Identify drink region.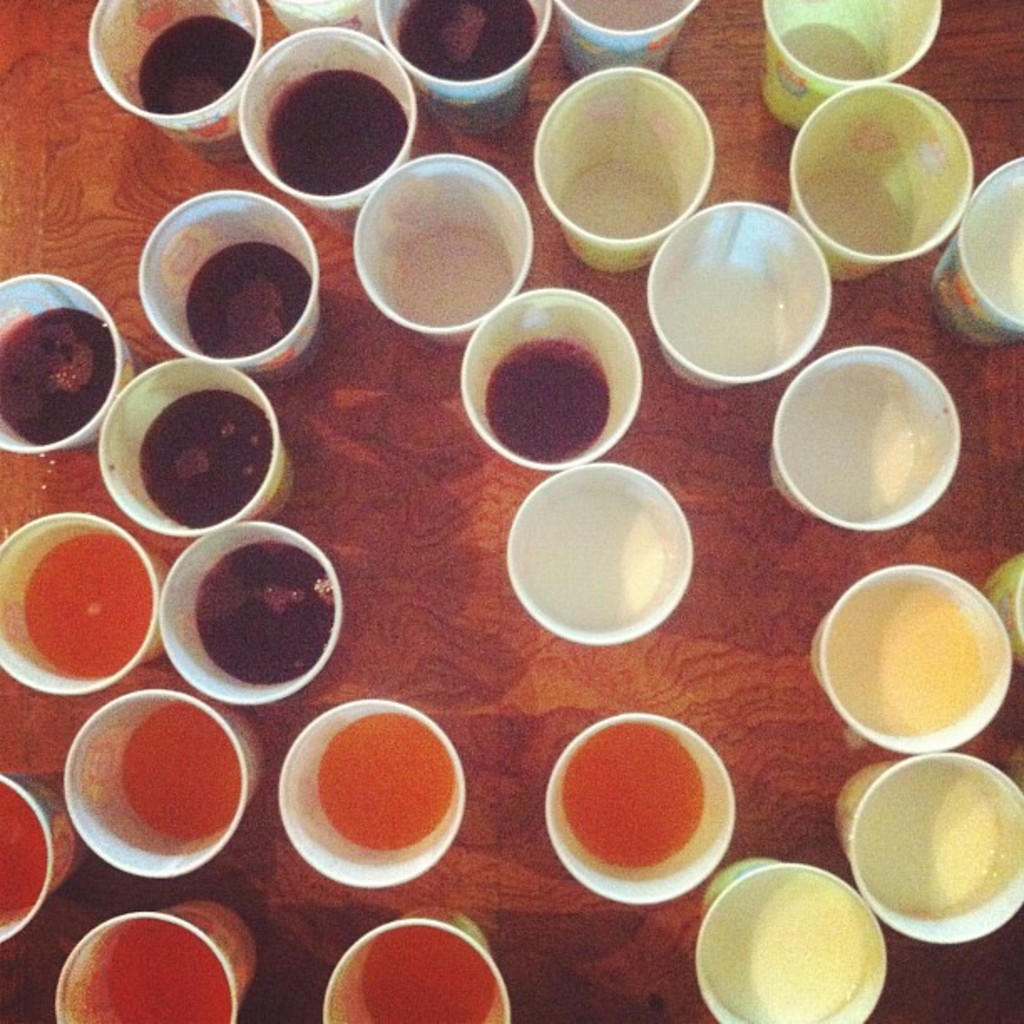
Region: 141,12,248,109.
